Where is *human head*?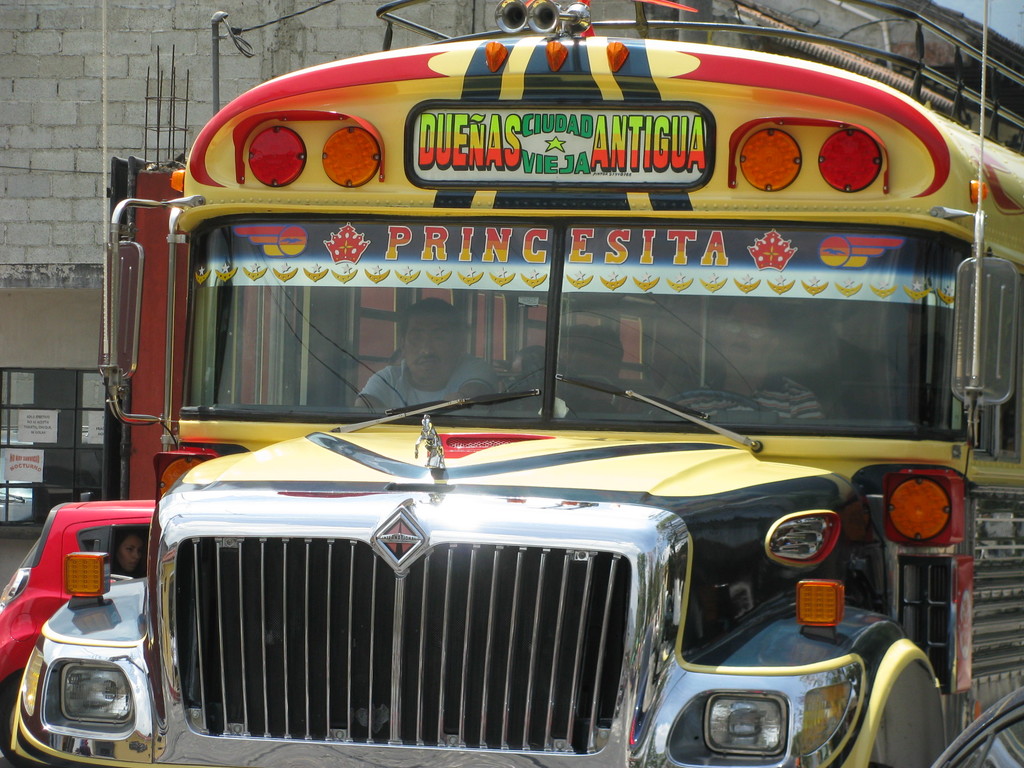
<box>767,307,836,364</box>.
